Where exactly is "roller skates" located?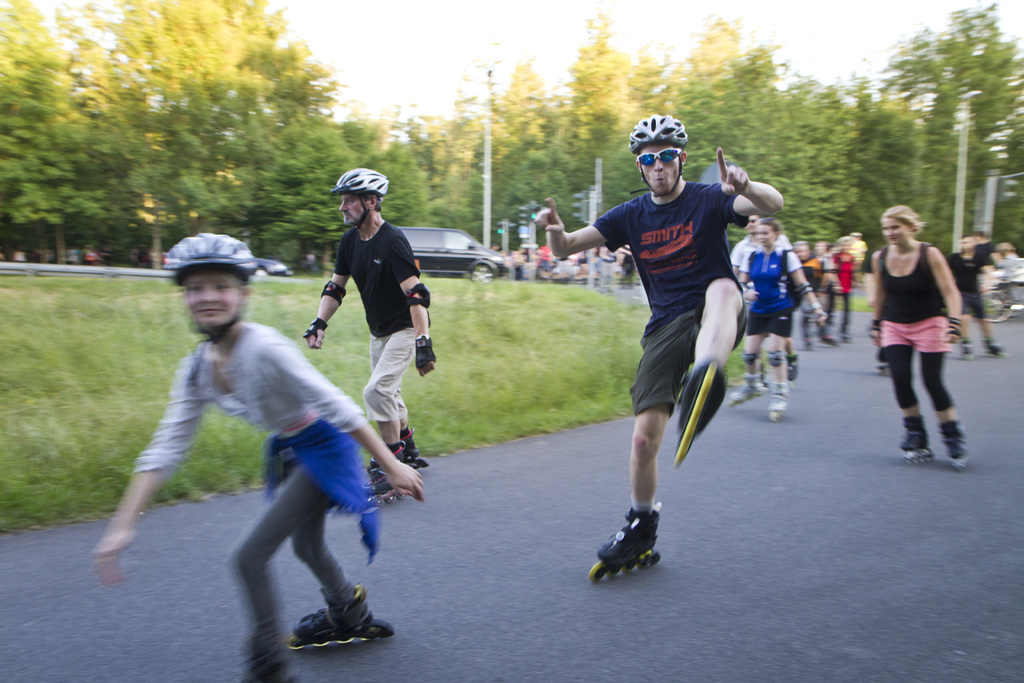
Its bounding box is bbox=(935, 419, 969, 466).
